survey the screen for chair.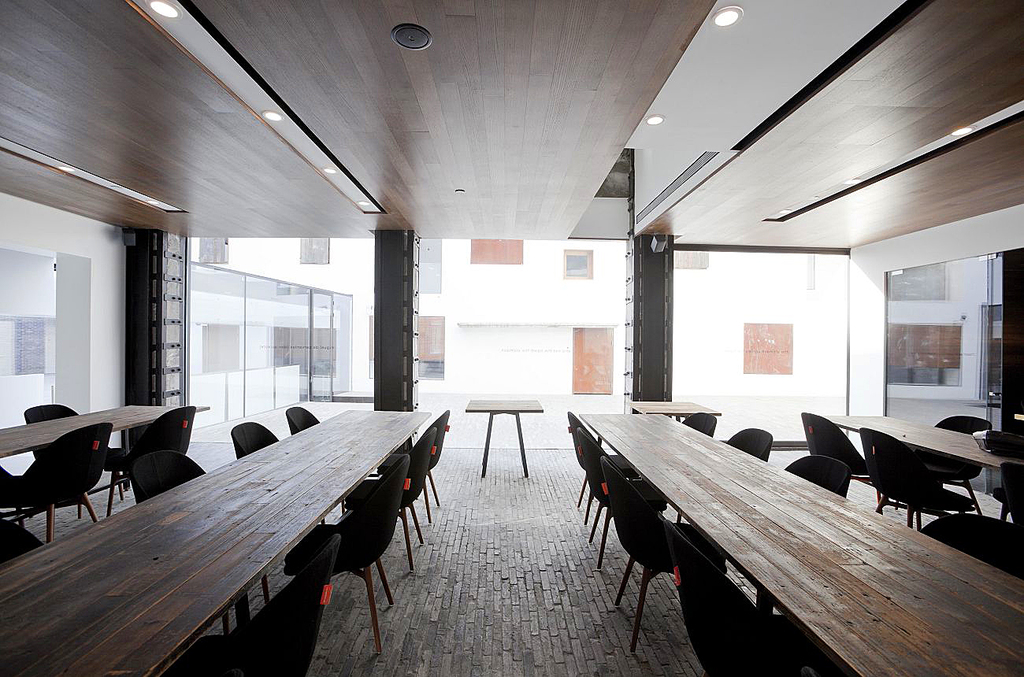
Survey found: [660, 518, 834, 676].
